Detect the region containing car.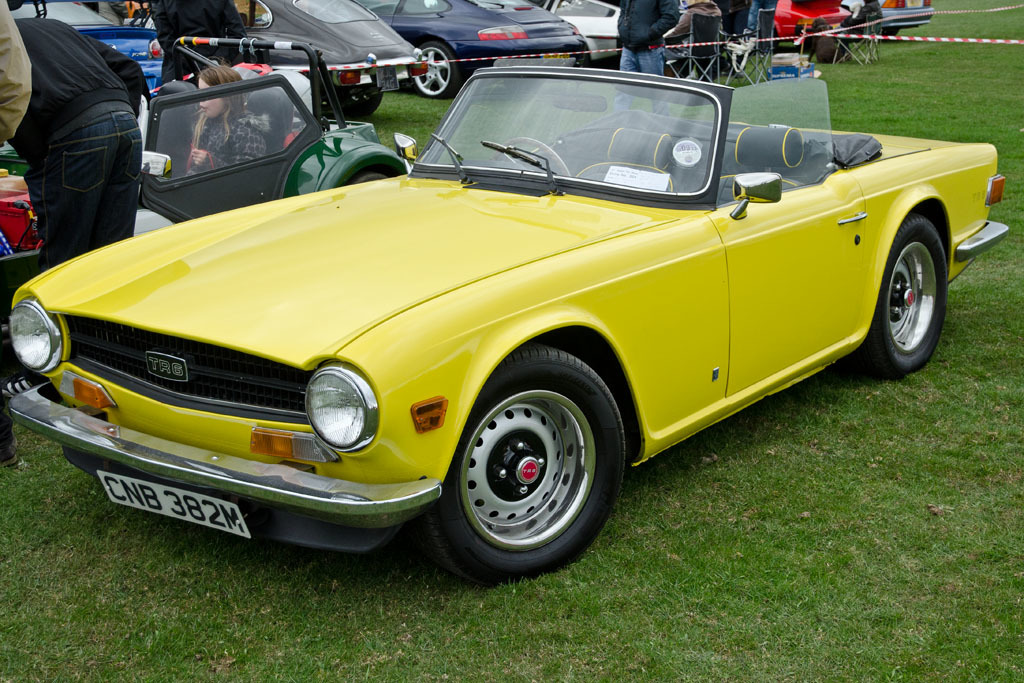
box=[1, 0, 164, 93].
